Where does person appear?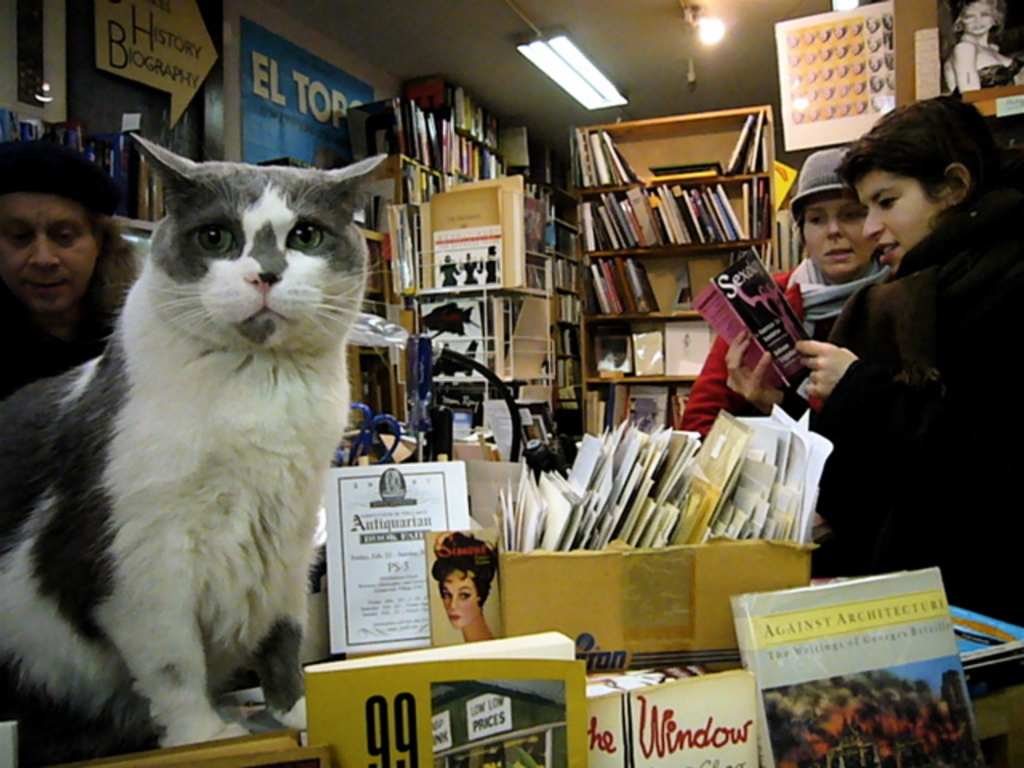
Appears at [left=938, top=0, right=1022, bottom=96].
